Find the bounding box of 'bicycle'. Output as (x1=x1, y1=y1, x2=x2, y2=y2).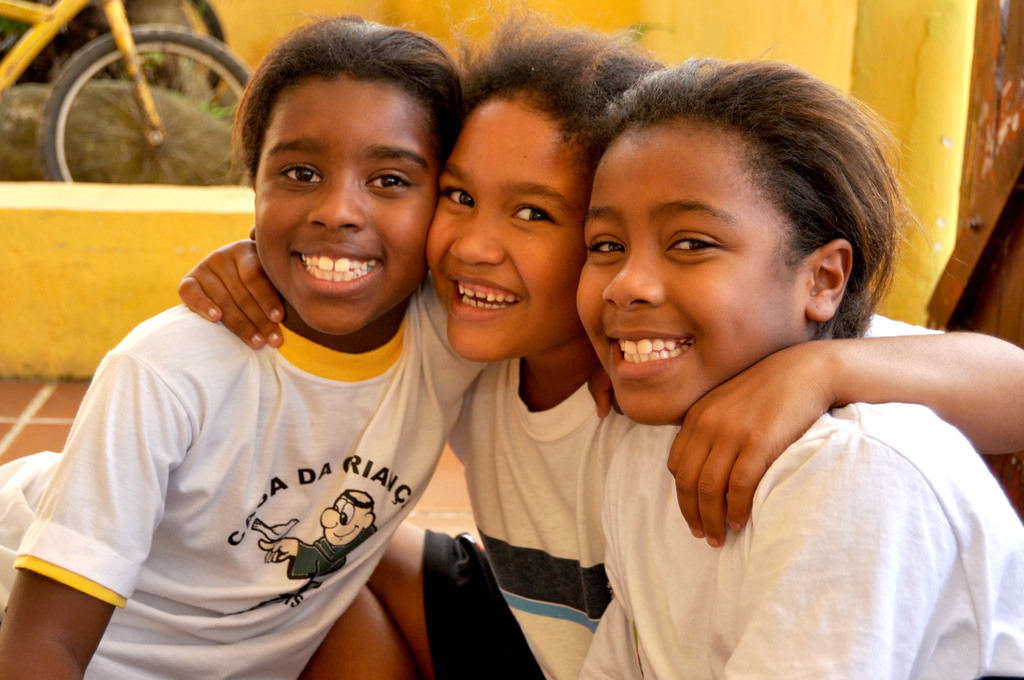
(x1=36, y1=0, x2=236, y2=106).
